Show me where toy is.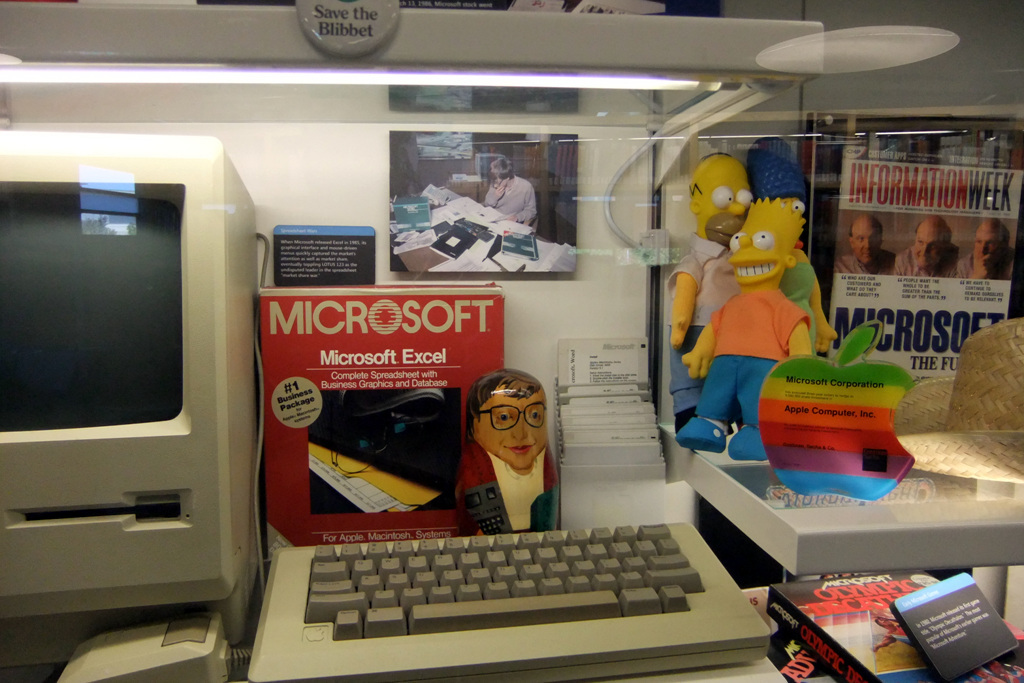
toy is at l=661, t=179, r=828, b=460.
